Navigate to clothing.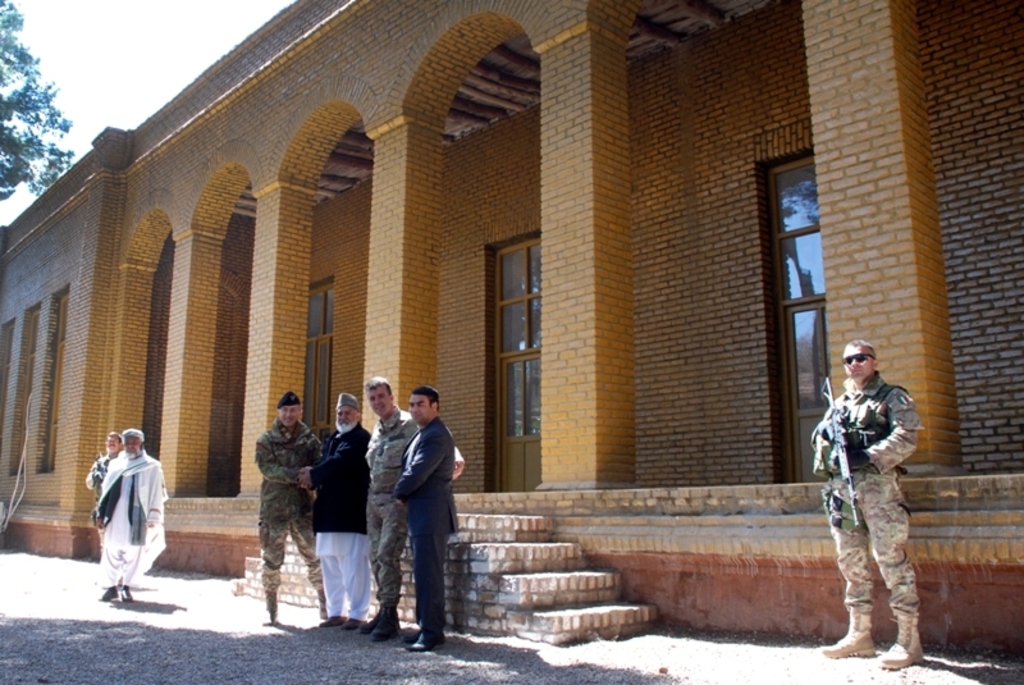
Navigation target: rect(817, 338, 928, 635).
